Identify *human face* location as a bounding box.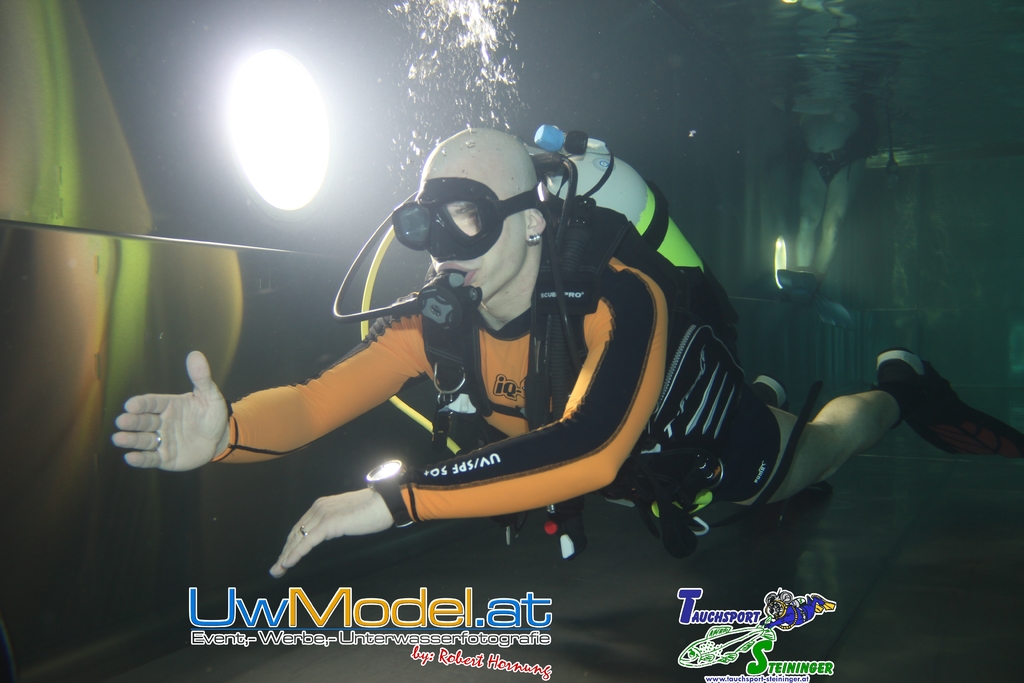
bbox=(420, 152, 526, 301).
